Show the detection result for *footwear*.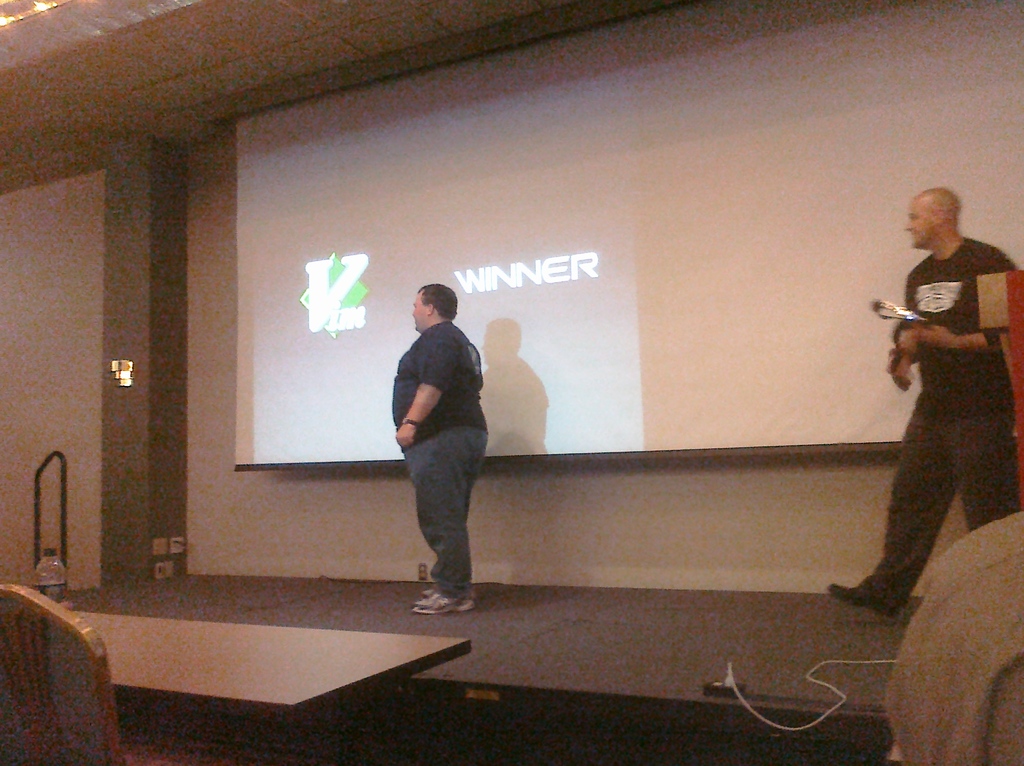
(827,574,910,626).
